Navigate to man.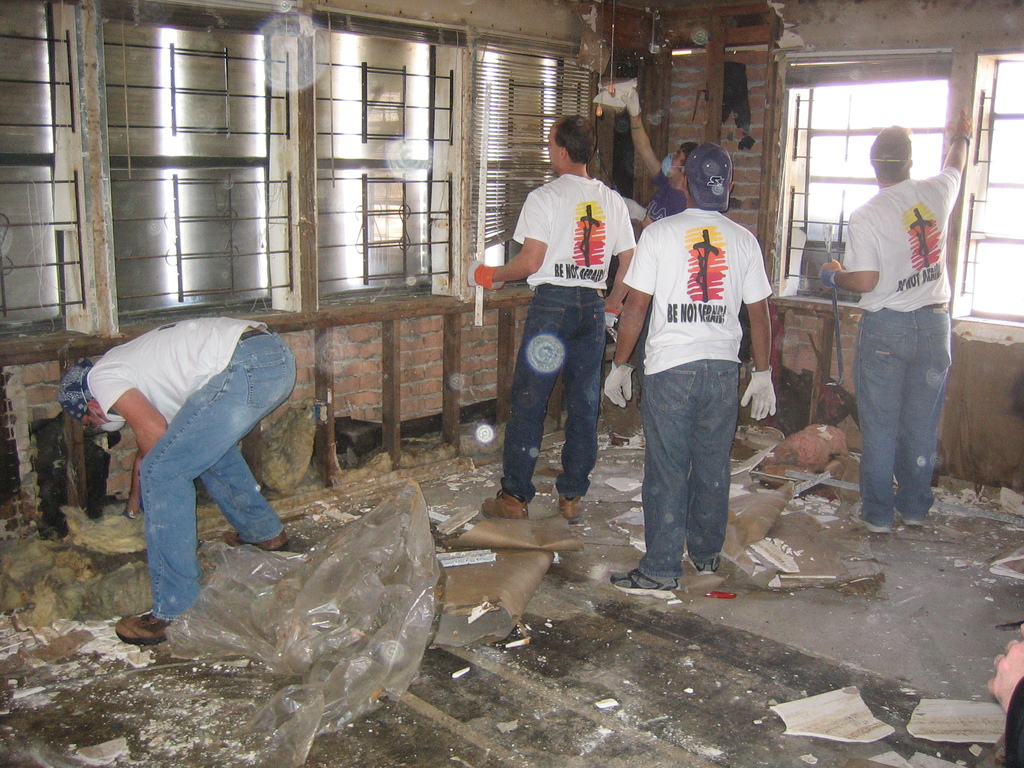
Navigation target: x1=467, y1=109, x2=637, y2=519.
